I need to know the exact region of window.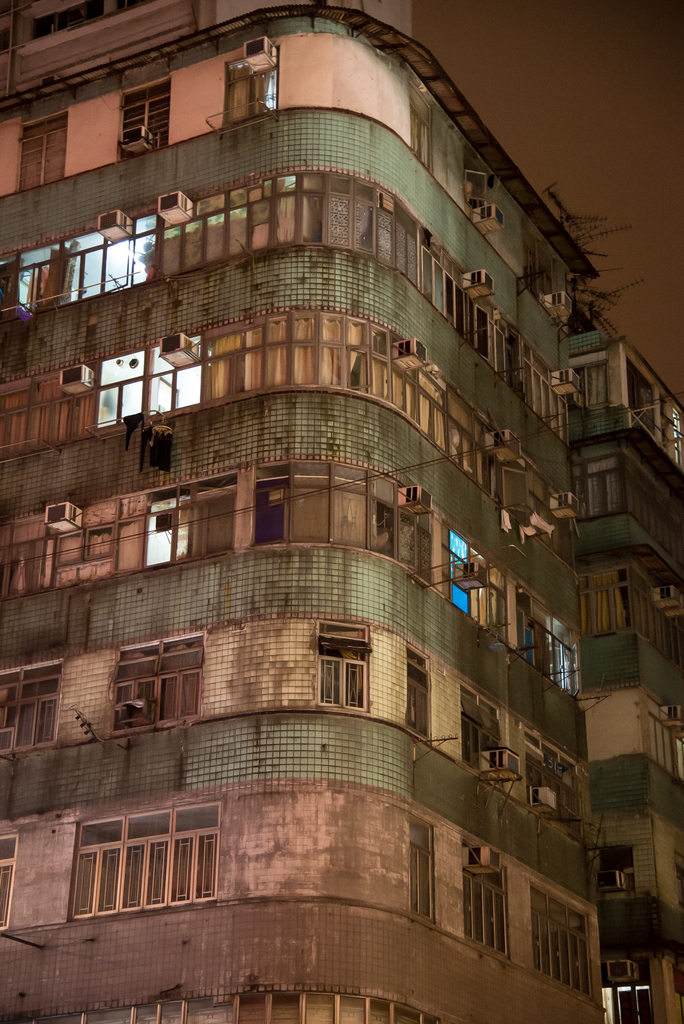
Region: [71, 798, 234, 928].
